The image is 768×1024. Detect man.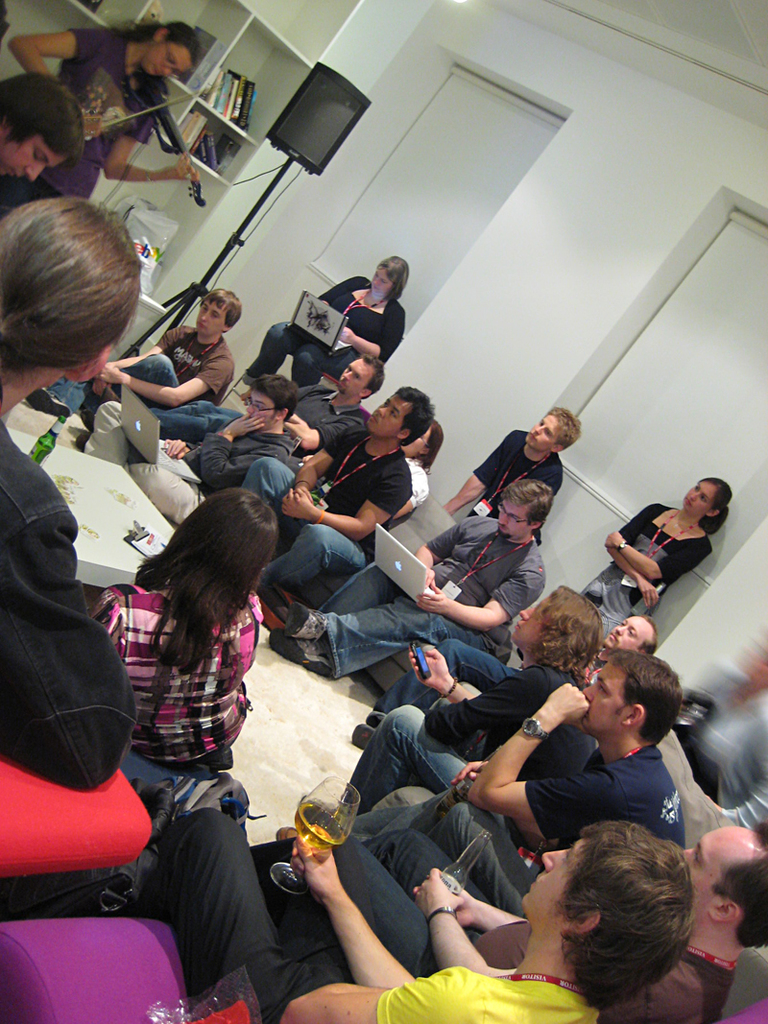
Detection: (x1=274, y1=477, x2=544, y2=675).
